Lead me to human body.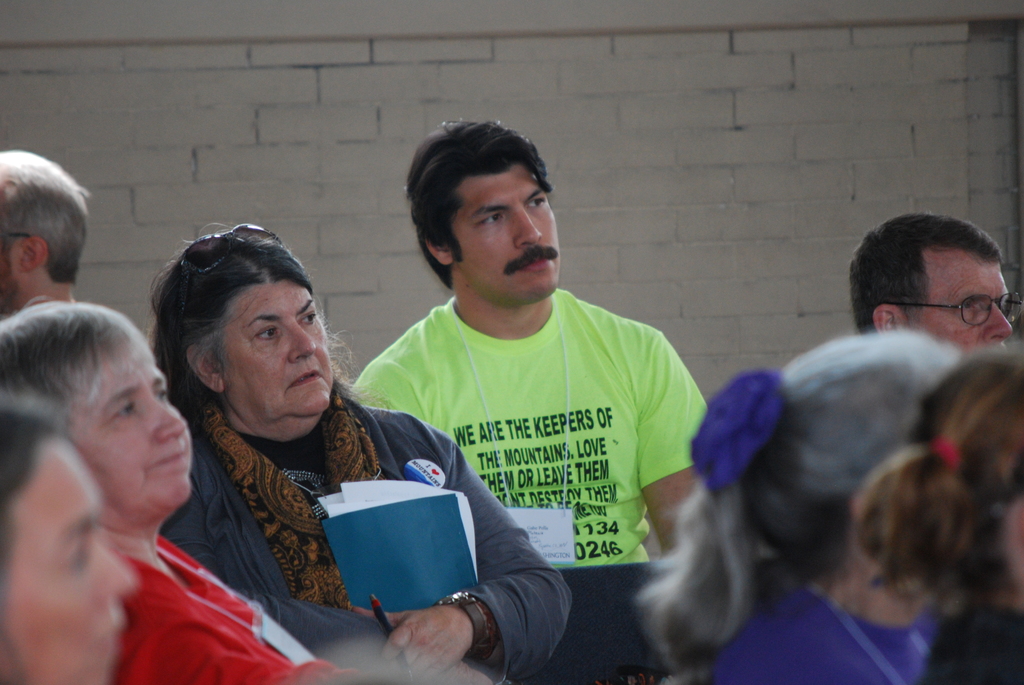
Lead to <box>845,212,1016,361</box>.
